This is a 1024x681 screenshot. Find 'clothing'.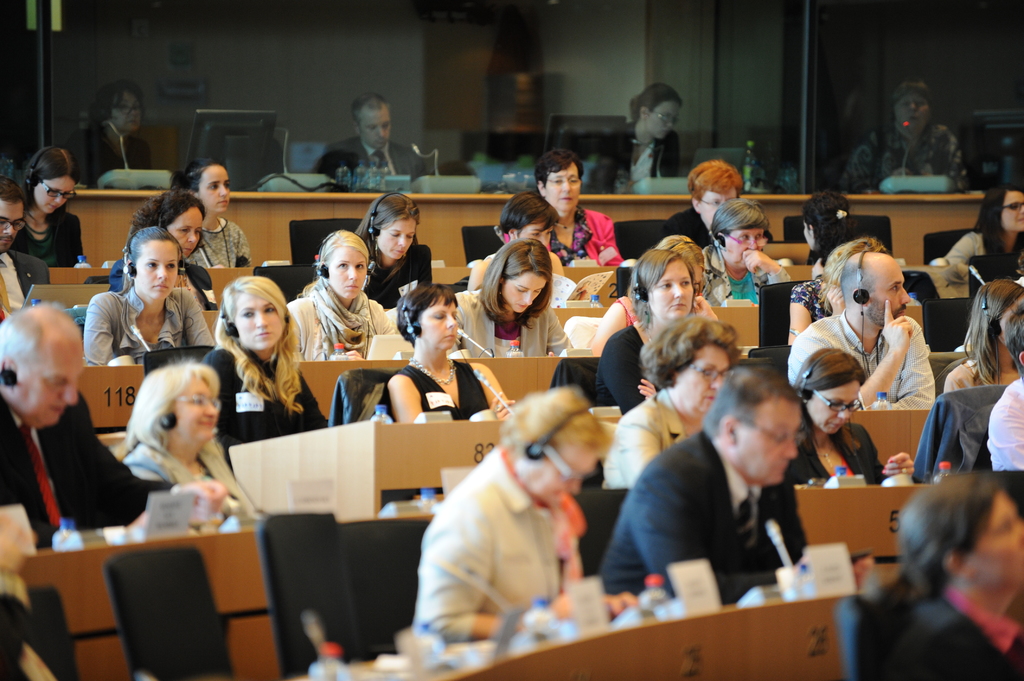
Bounding box: bbox=[362, 239, 434, 312].
